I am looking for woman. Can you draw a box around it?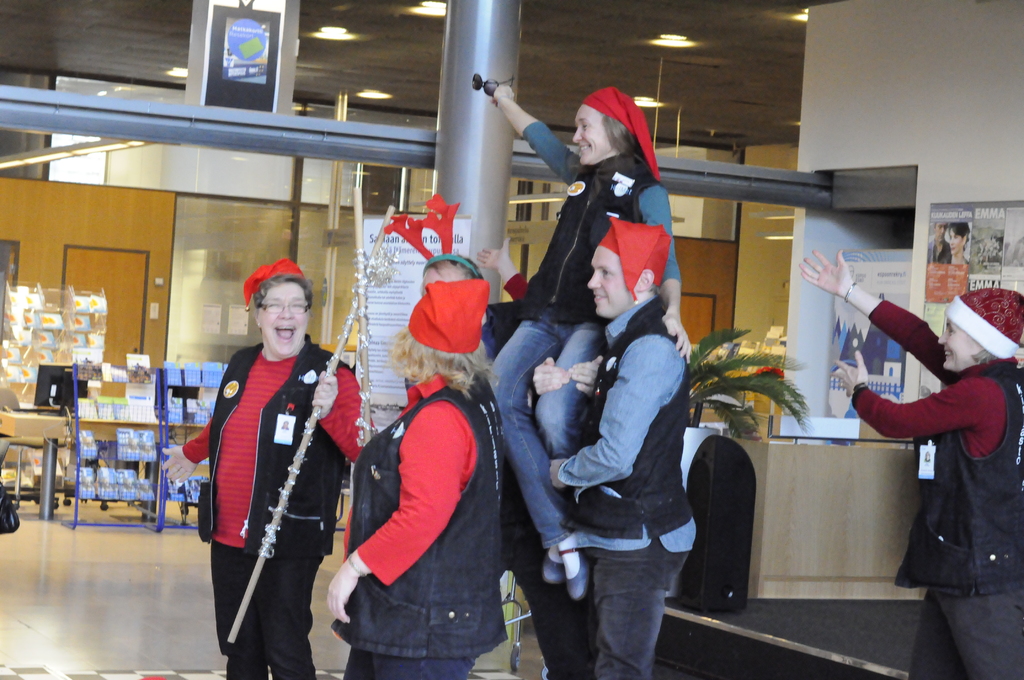
Sure, the bounding box is 940:222:968:266.
